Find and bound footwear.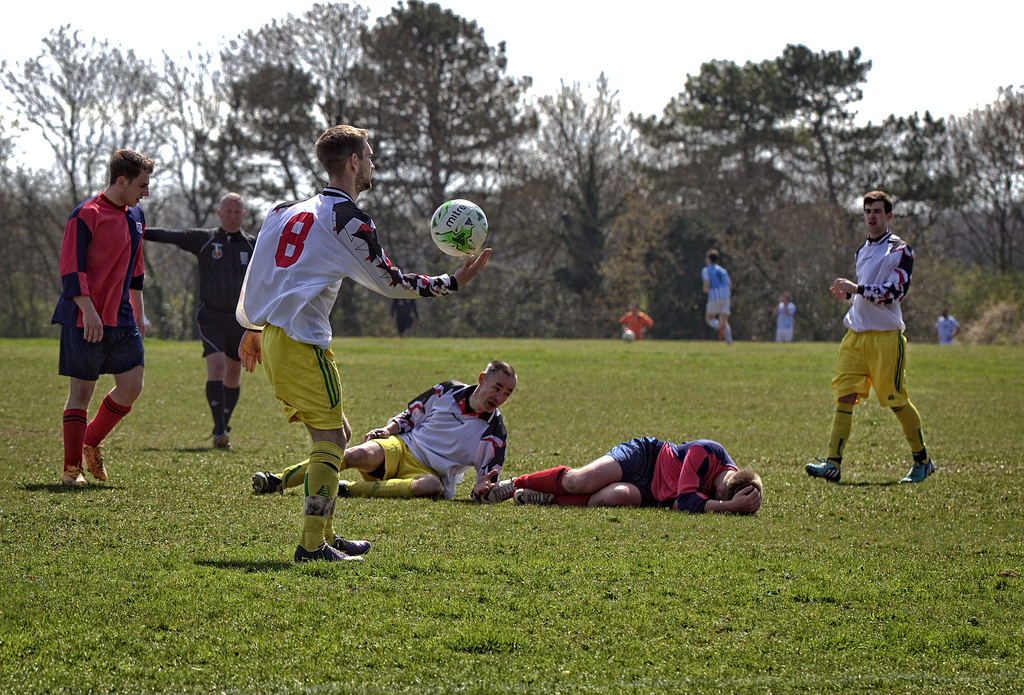
Bound: left=82, top=433, right=109, bottom=486.
